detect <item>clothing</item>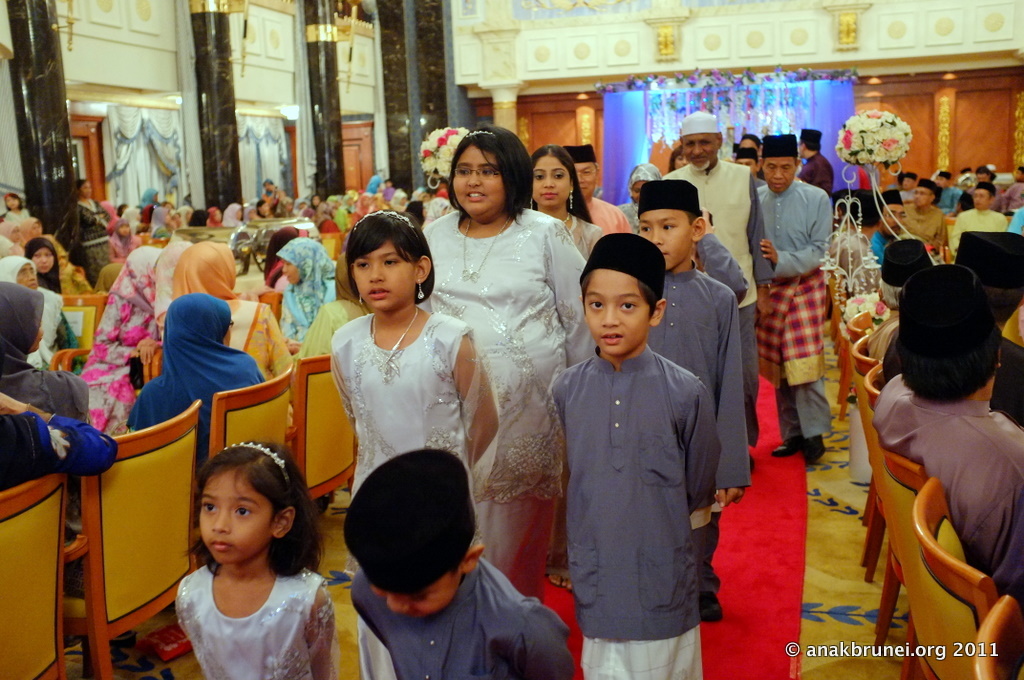
{"x1": 325, "y1": 309, "x2": 495, "y2": 540}
